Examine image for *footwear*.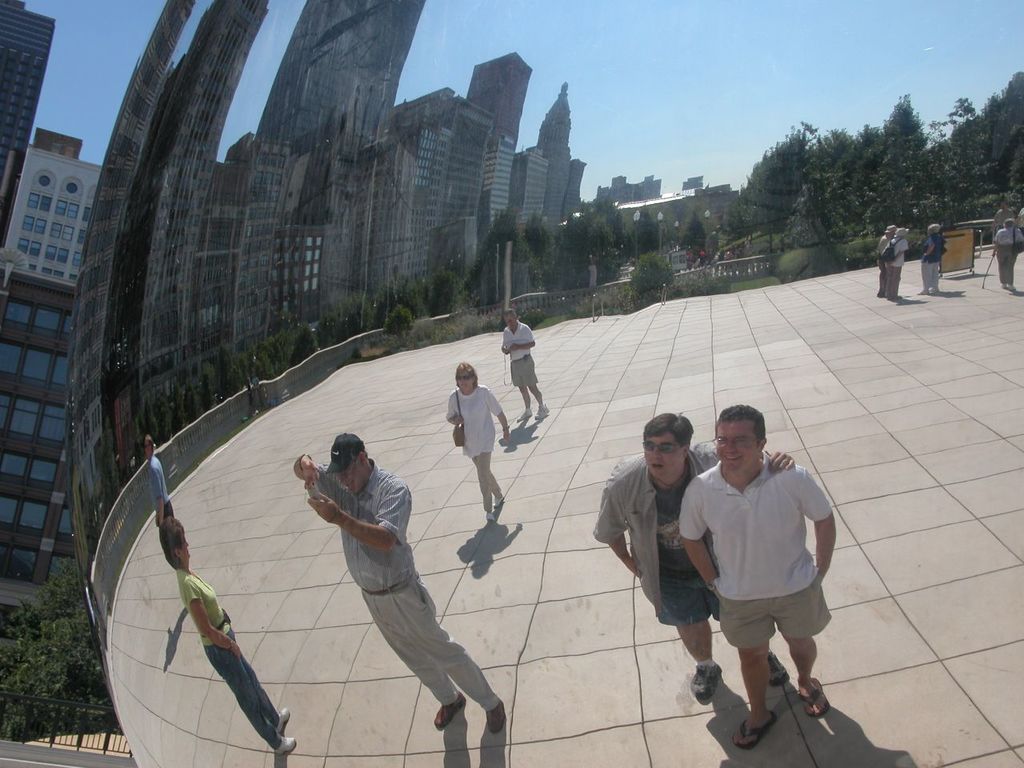
Examination result: left=533, top=402, right=549, bottom=418.
